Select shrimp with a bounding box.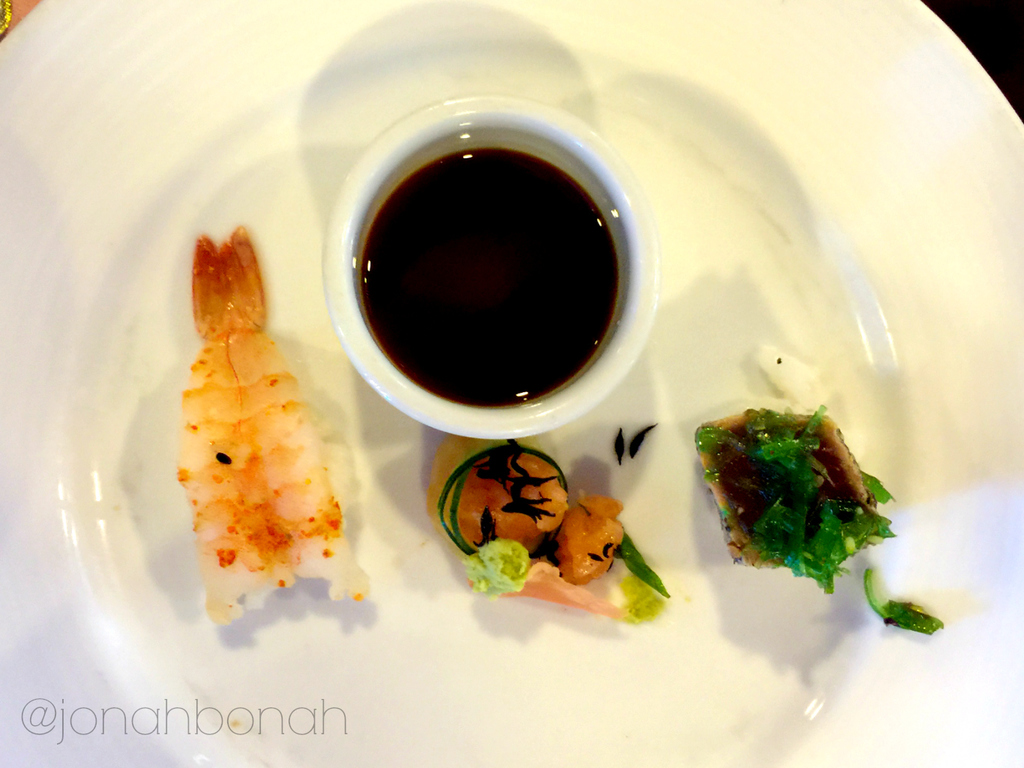
crop(177, 236, 360, 635).
